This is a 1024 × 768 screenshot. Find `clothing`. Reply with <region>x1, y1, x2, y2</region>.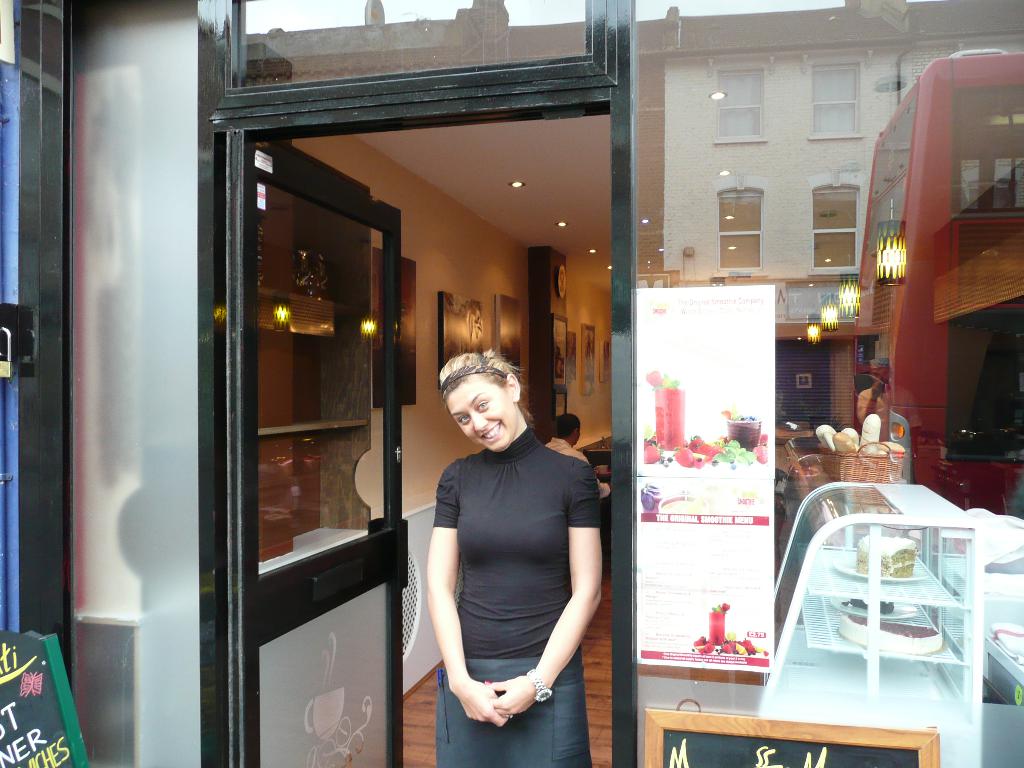
<region>532, 436, 605, 520</region>.
